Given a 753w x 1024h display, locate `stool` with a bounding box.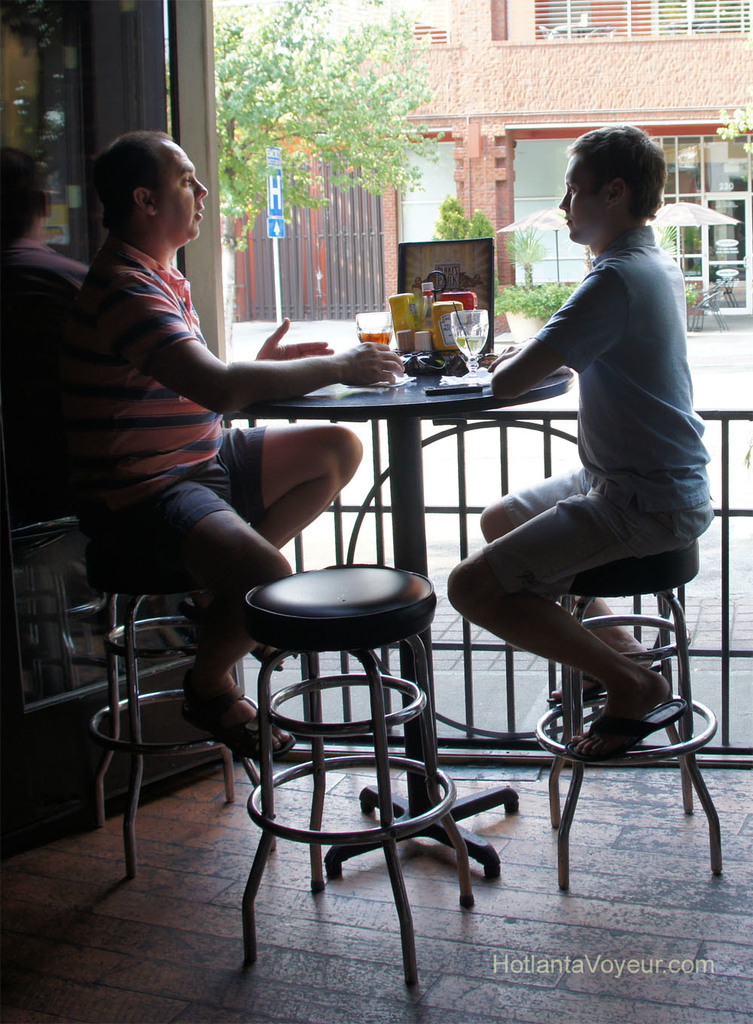
Located: (x1=248, y1=558, x2=475, y2=995).
